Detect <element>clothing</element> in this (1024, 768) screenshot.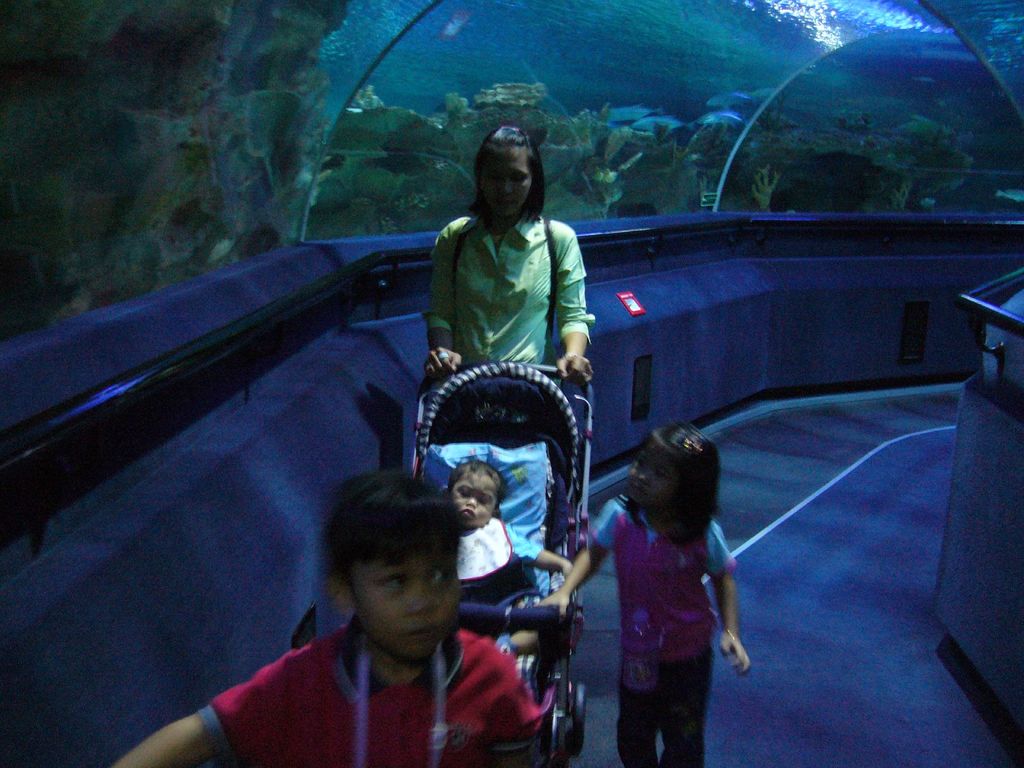
Detection: (x1=195, y1=623, x2=547, y2=767).
